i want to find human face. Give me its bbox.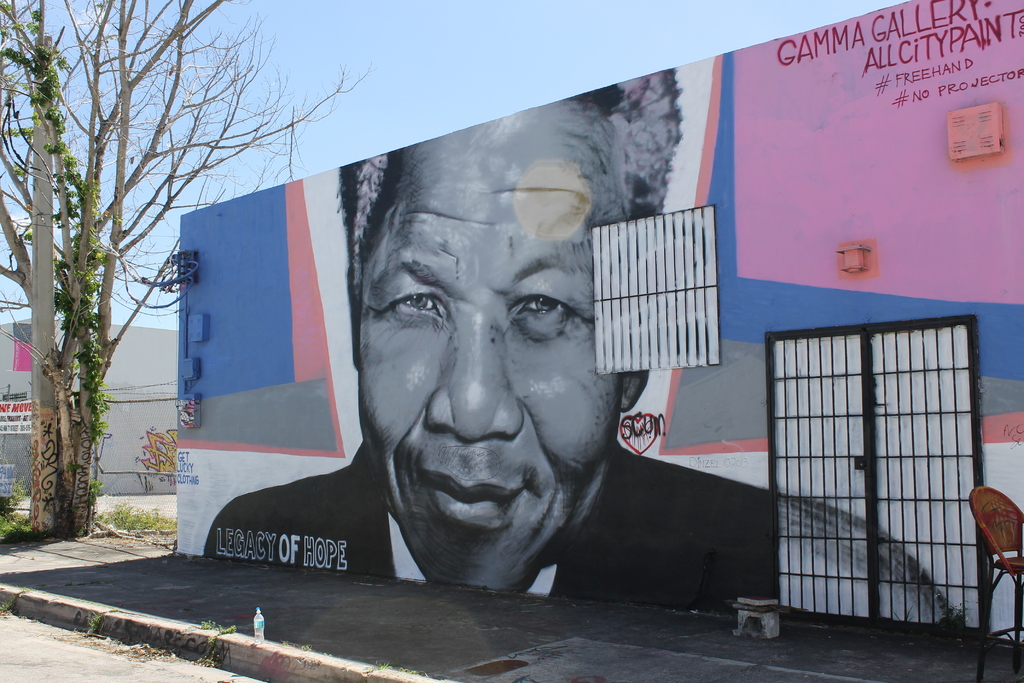
[348,118,662,595].
